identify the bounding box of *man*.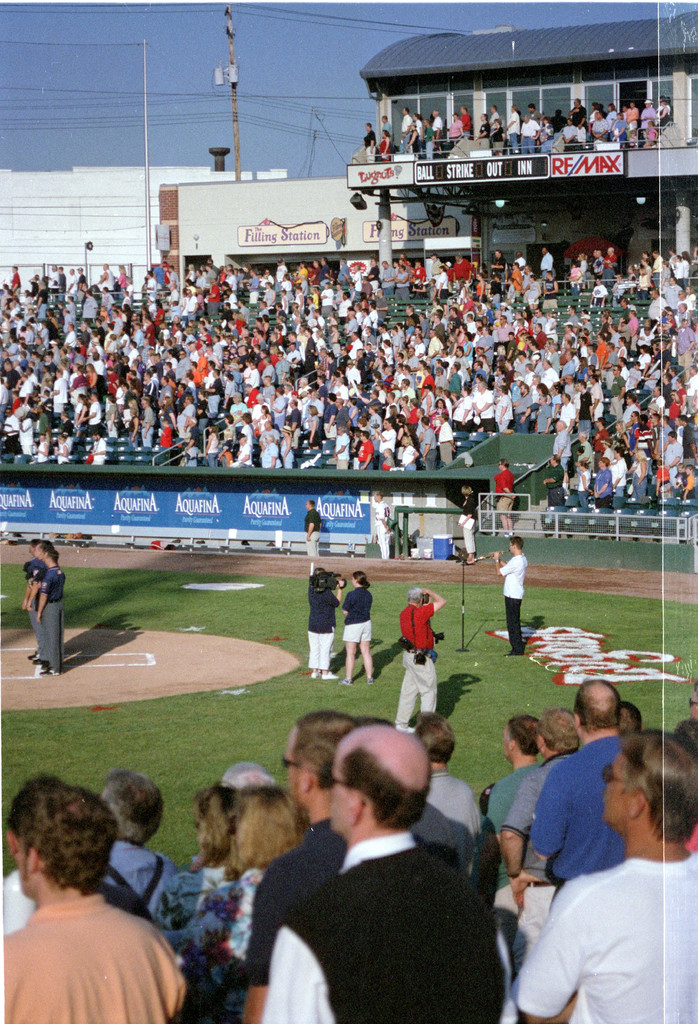
23, 532, 49, 658.
